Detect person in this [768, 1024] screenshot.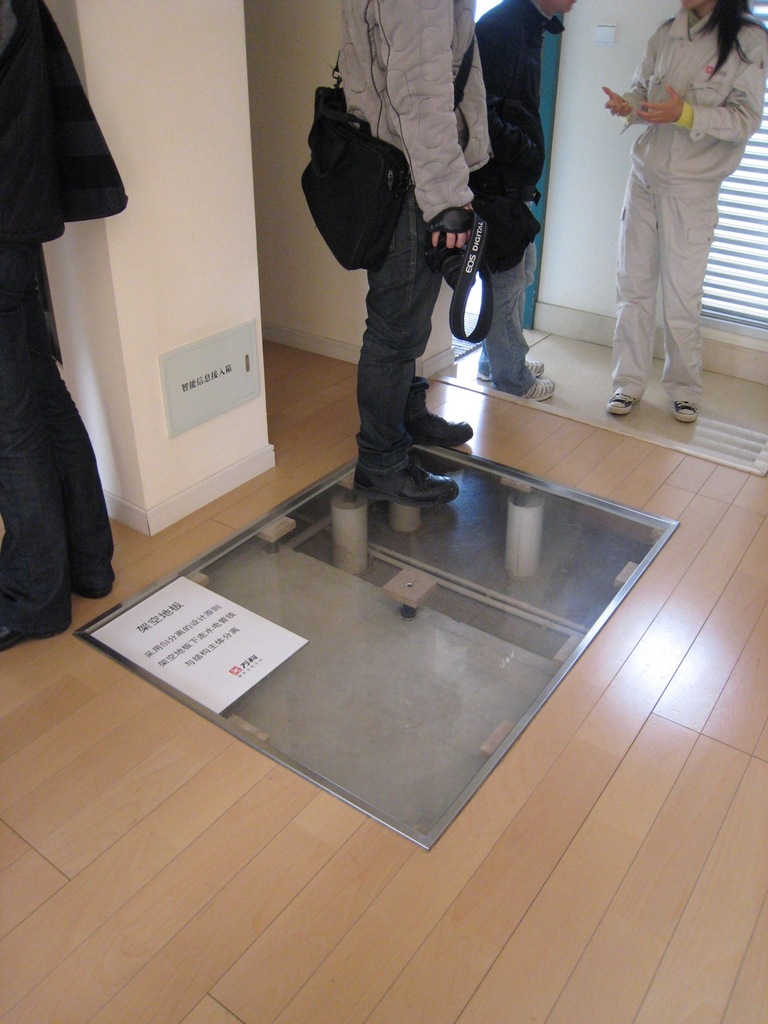
Detection: select_region(475, 0, 575, 404).
